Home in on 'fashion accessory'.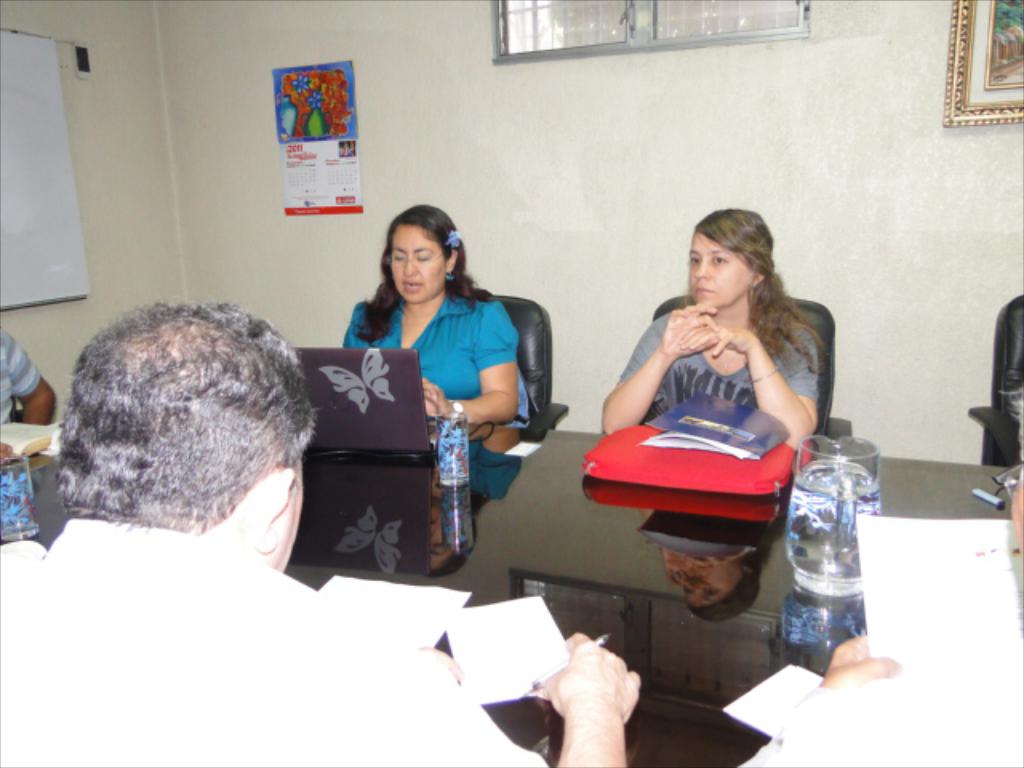
Homed in at 750 358 787 390.
